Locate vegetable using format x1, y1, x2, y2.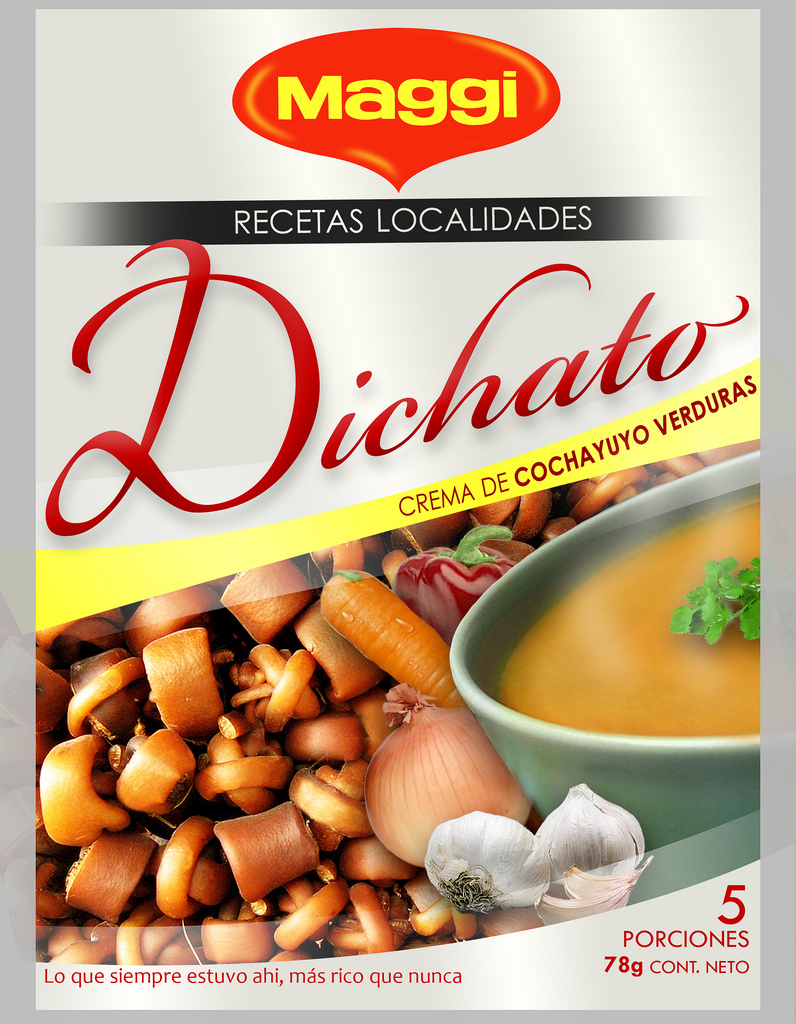
324, 569, 465, 702.
